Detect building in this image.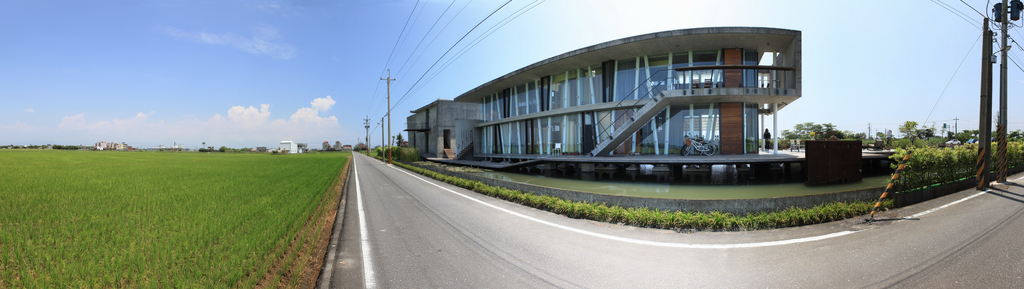
Detection: box=[452, 29, 799, 170].
